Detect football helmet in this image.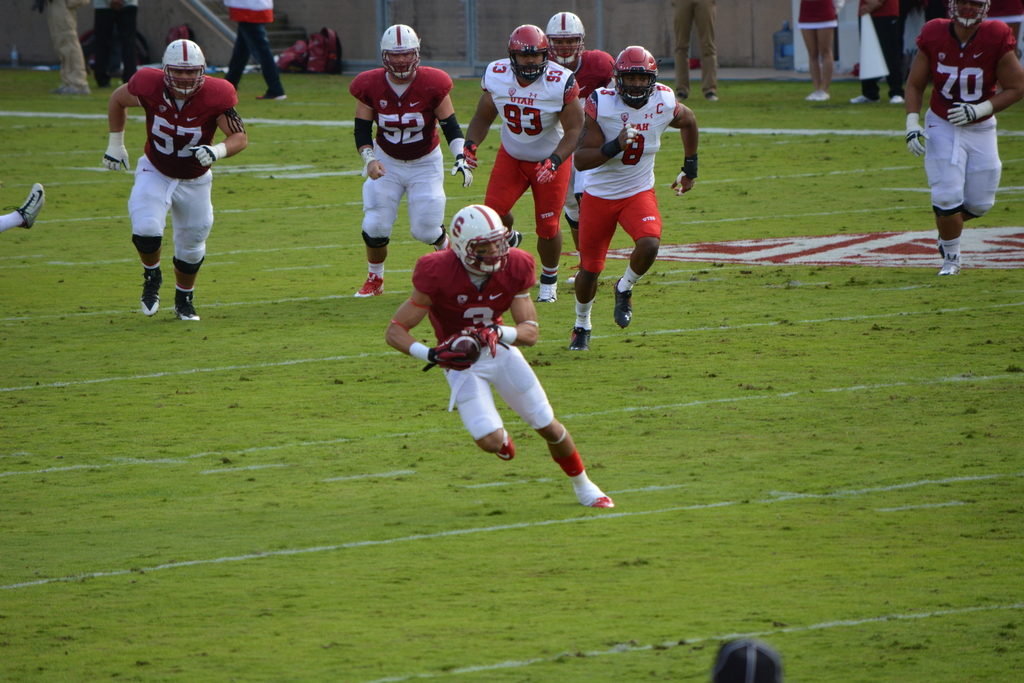
Detection: region(950, 0, 995, 29).
